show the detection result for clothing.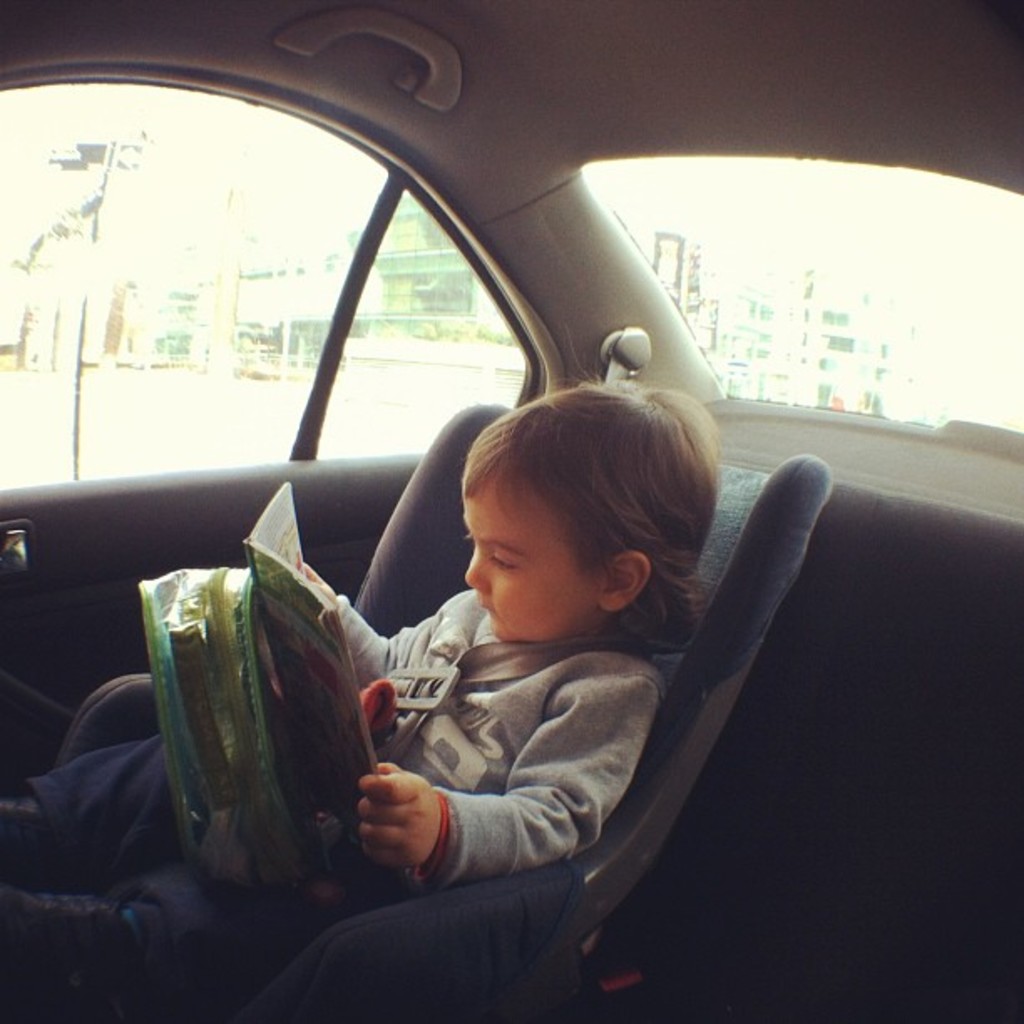
box=[127, 433, 723, 969].
